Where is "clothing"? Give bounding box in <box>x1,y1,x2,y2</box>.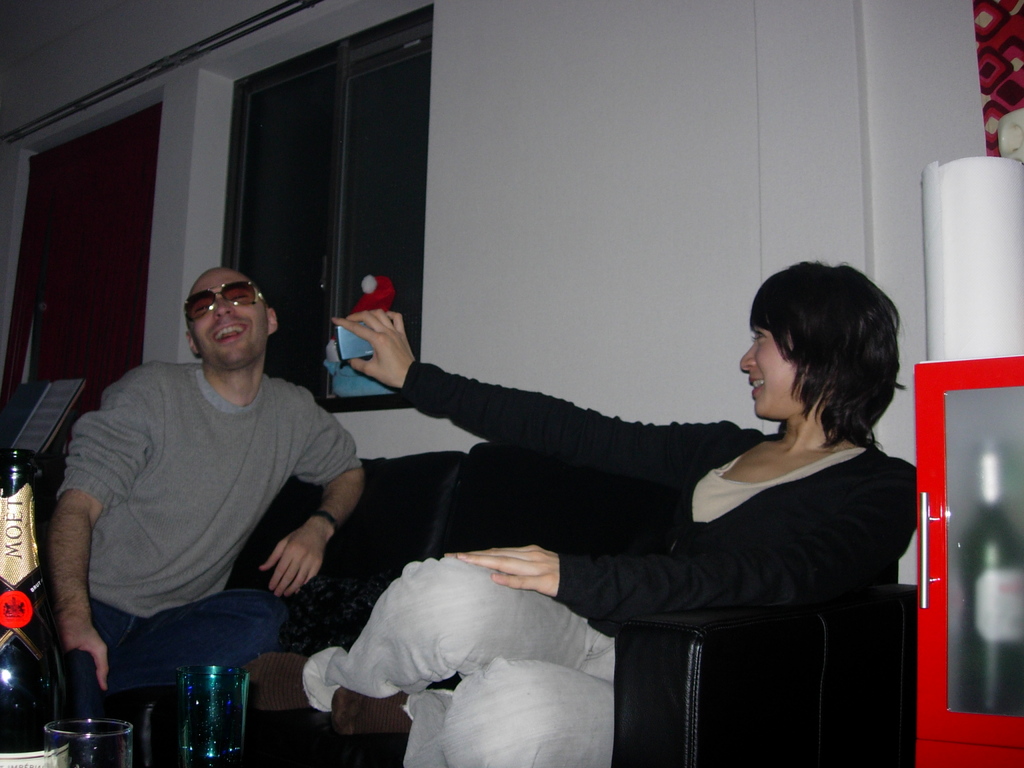
<box>54,362,358,717</box>.
